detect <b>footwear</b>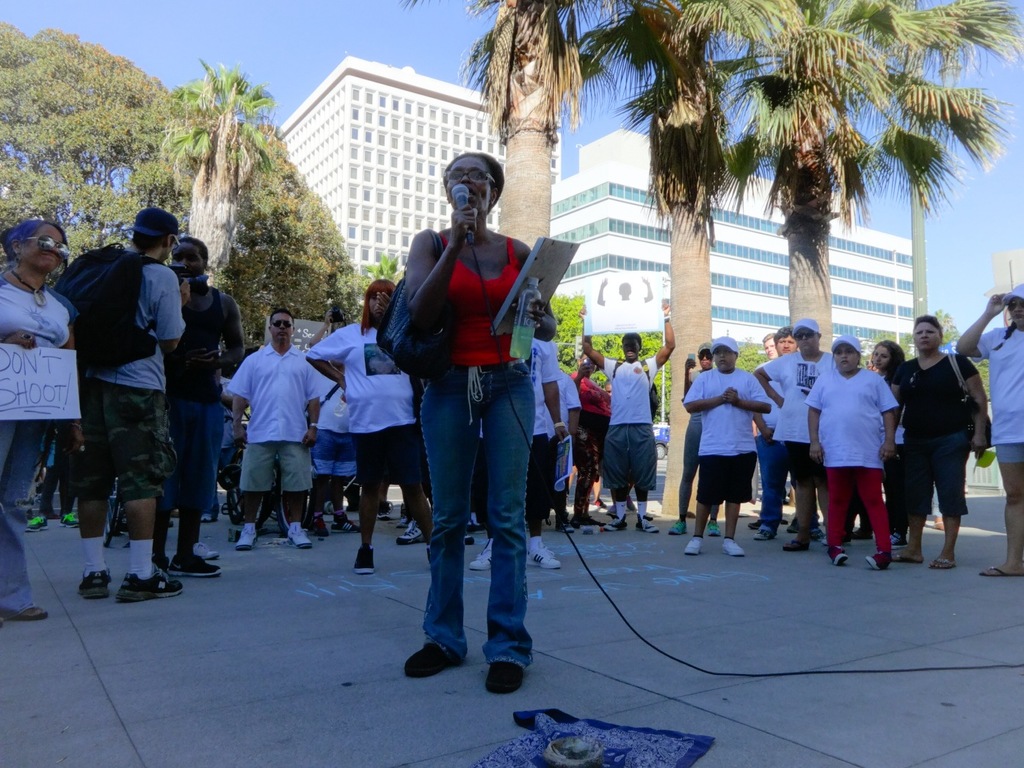
select_region(117, 570, 185, 602)
